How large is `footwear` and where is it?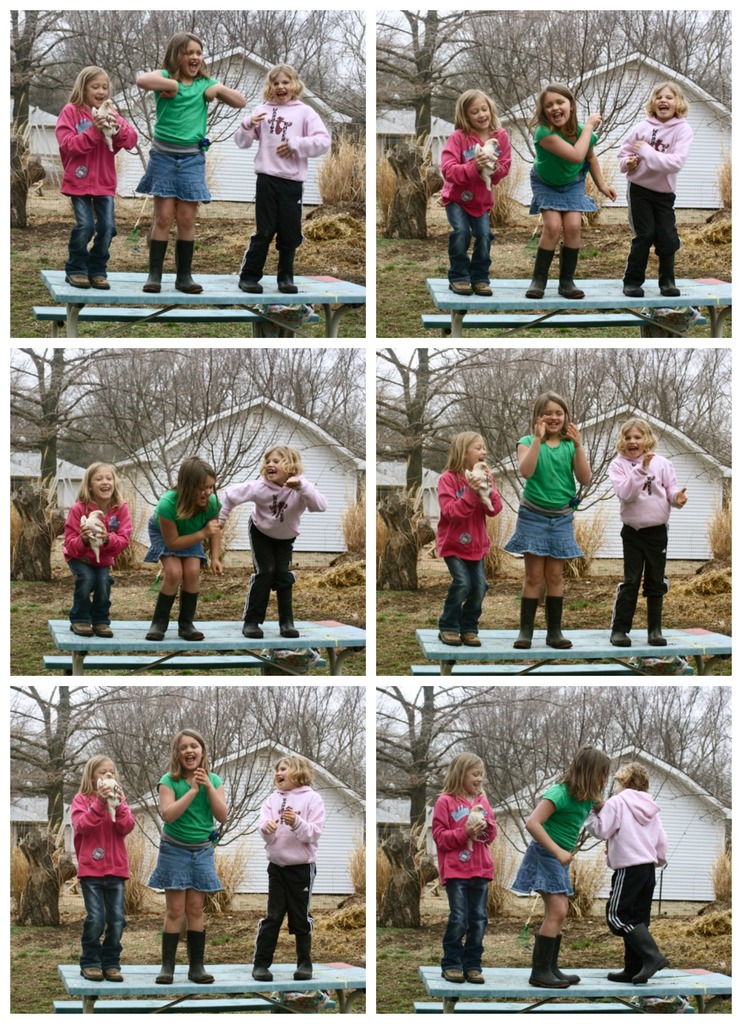
Bounding box: box=[277, 278, 298, 292].
